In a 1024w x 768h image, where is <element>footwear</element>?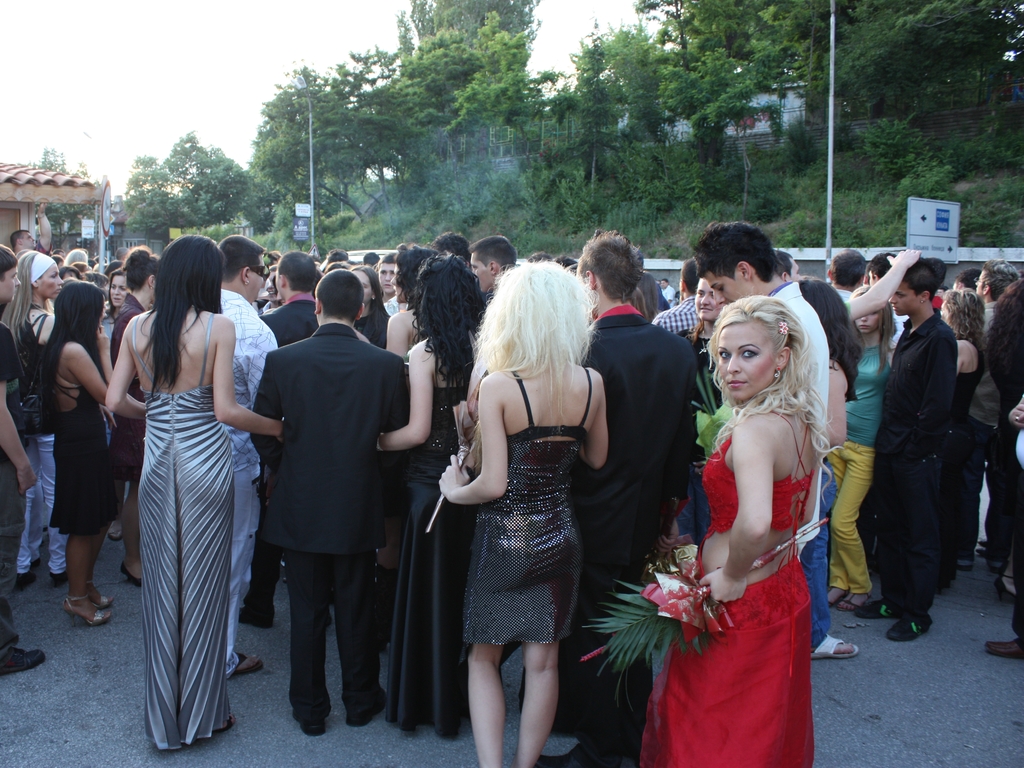
locate(238, 608, 273, 628).
